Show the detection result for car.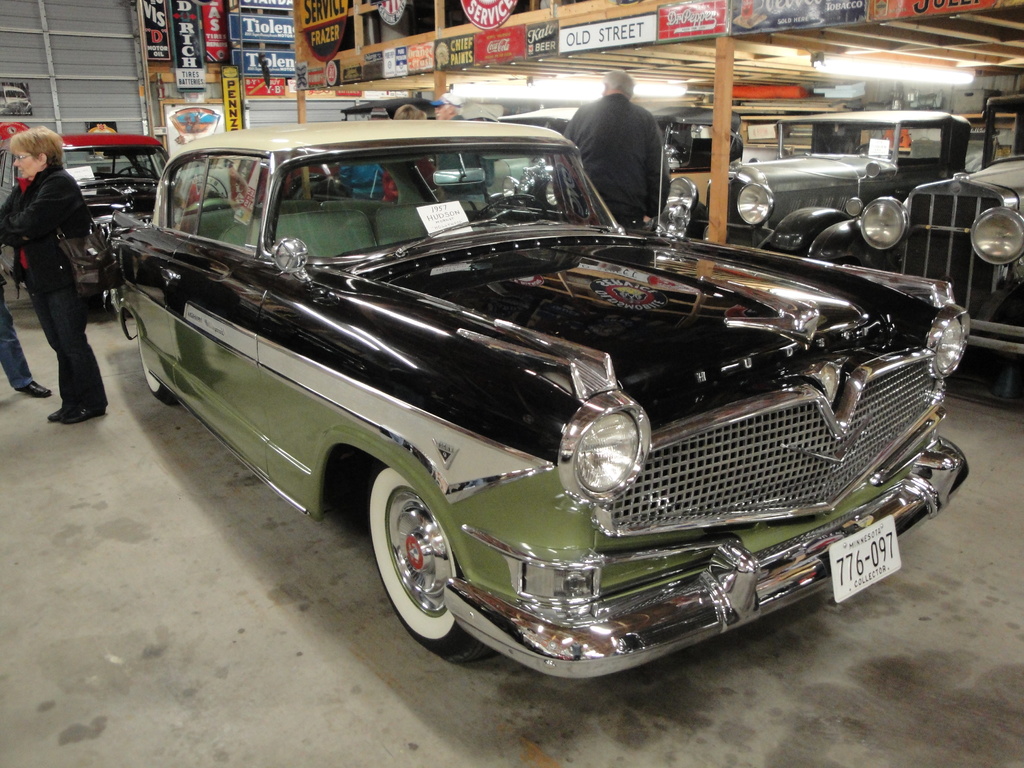
(left=1, top=86, right=30, bottom=112).
